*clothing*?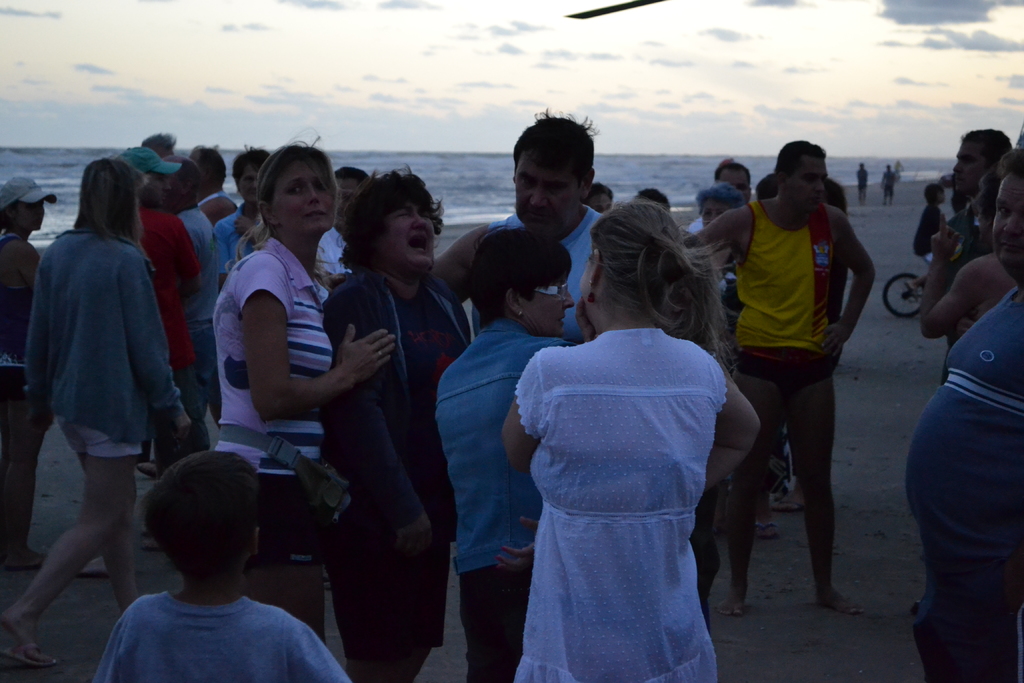
(136,204,205,469)
